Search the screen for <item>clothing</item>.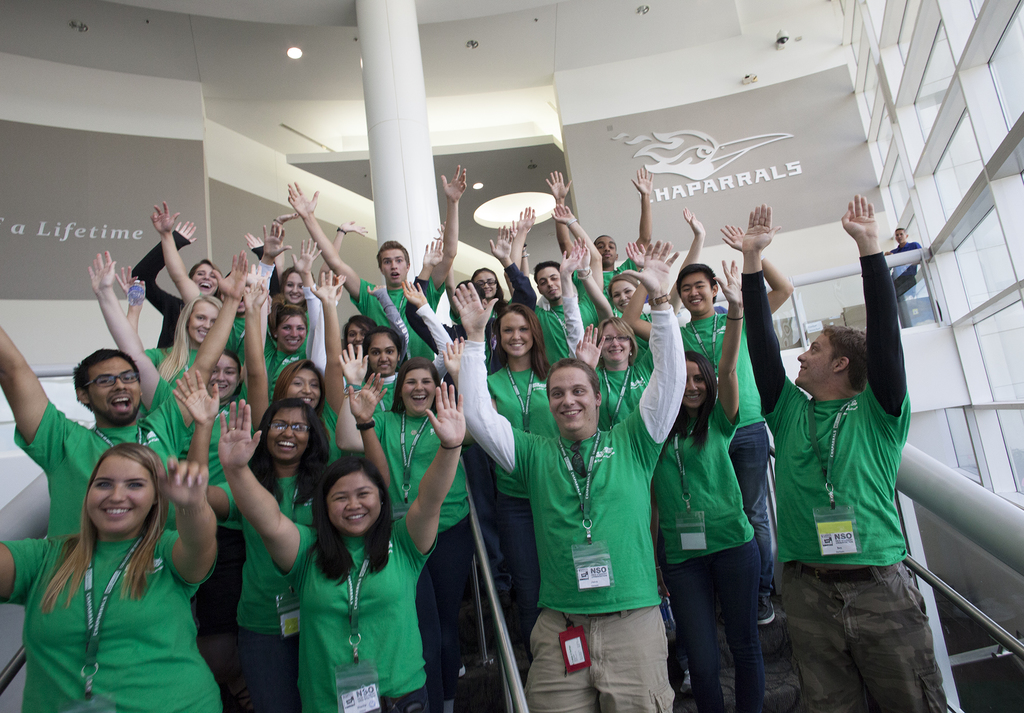
Found at [483,360,561,641].
